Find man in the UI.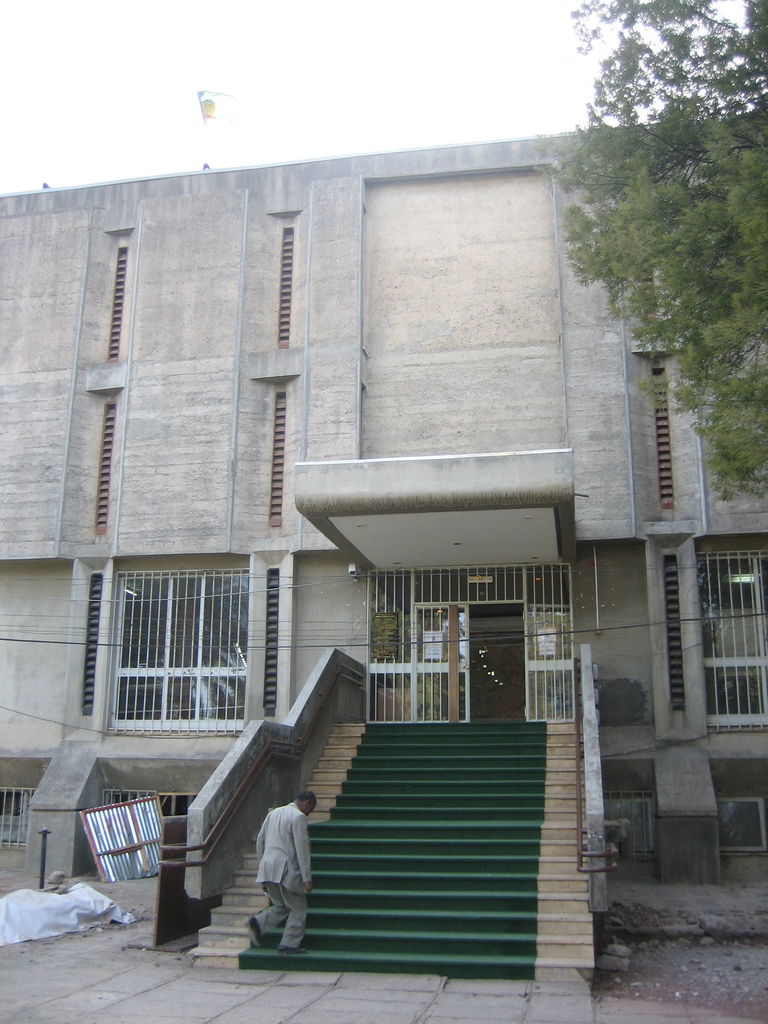
UI element at 241 772 335 954.
